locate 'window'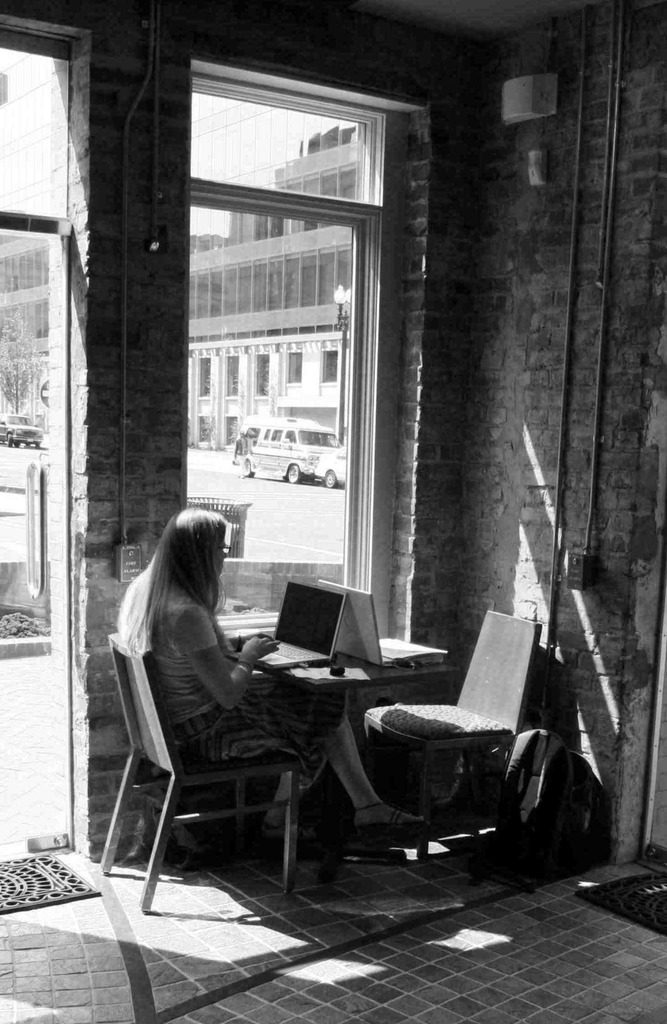
crop(323, 345, 338, 382)
